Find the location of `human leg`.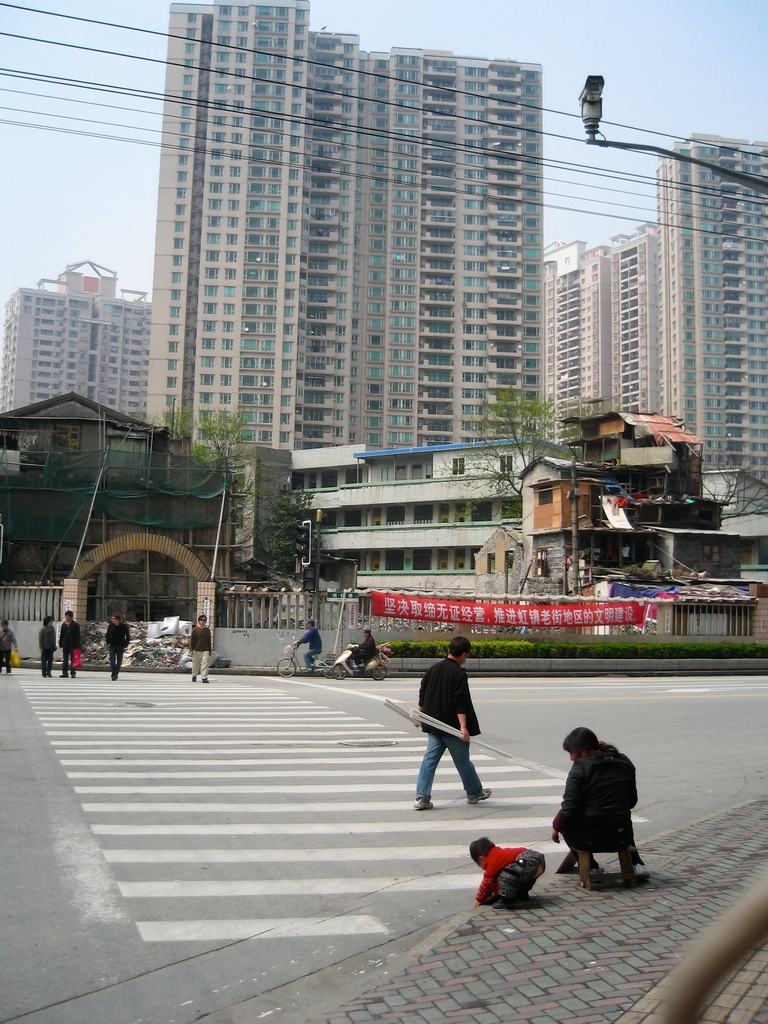
Location: rect(38, 649, 52, 677).
